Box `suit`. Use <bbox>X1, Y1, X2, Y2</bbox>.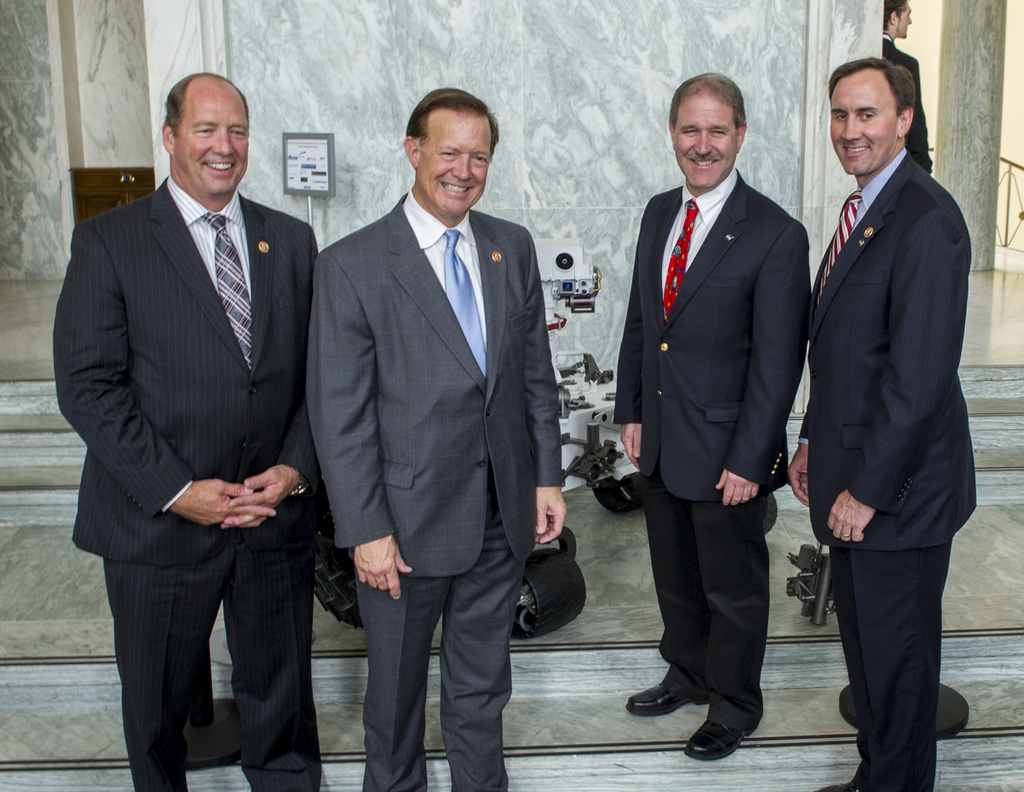
<bbox>303, 185, 566, 791</bbox>.
